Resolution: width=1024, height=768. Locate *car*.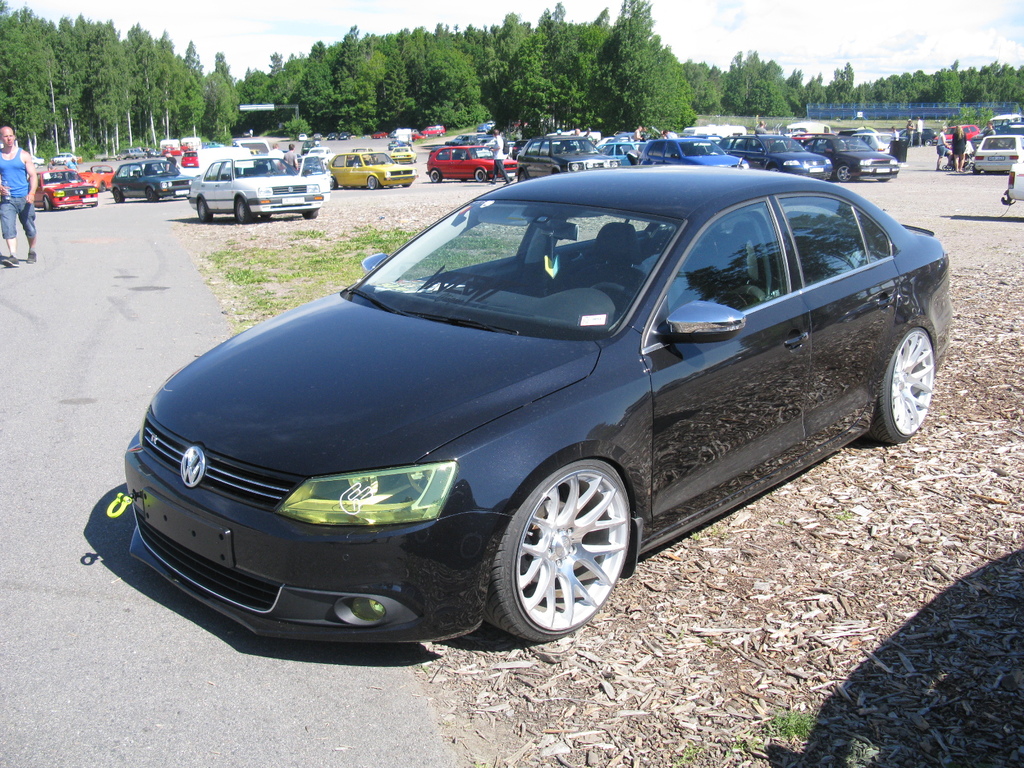
pyautogui.locateOnScreen(337, 138, 403, 189).
